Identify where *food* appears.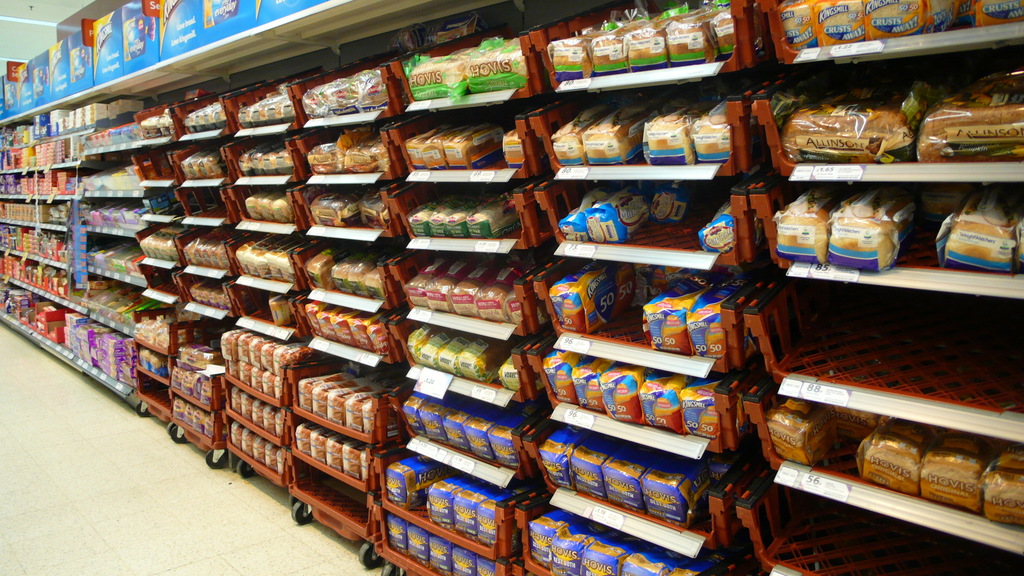
Appears at [444, 399, 488, 454].
